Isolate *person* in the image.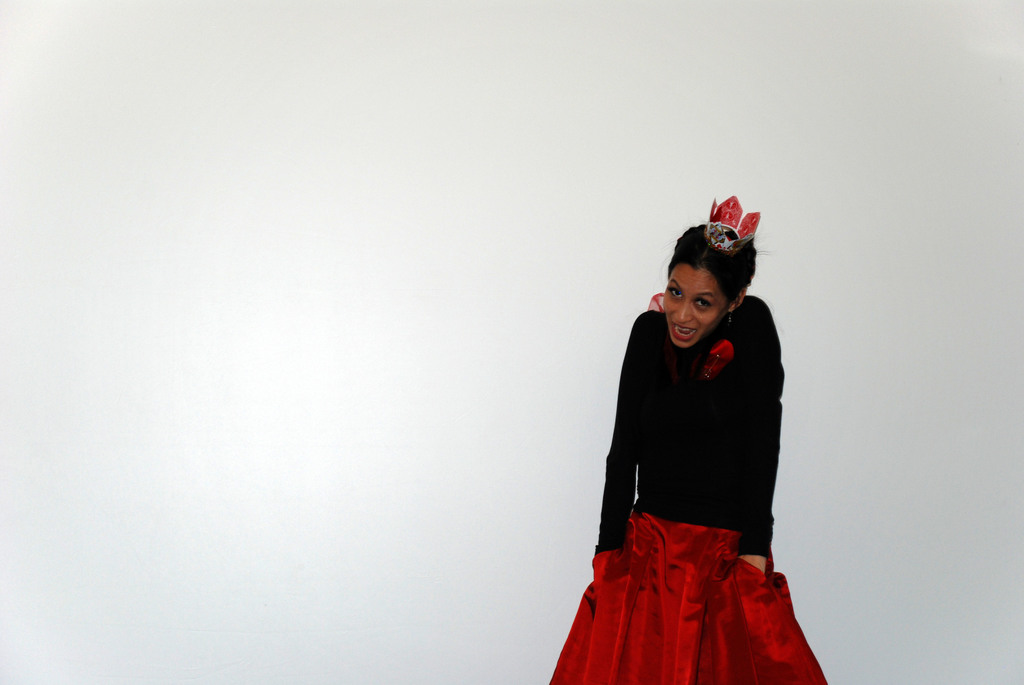
Isolated region: <region>581, 191, 806, 684</region>.
